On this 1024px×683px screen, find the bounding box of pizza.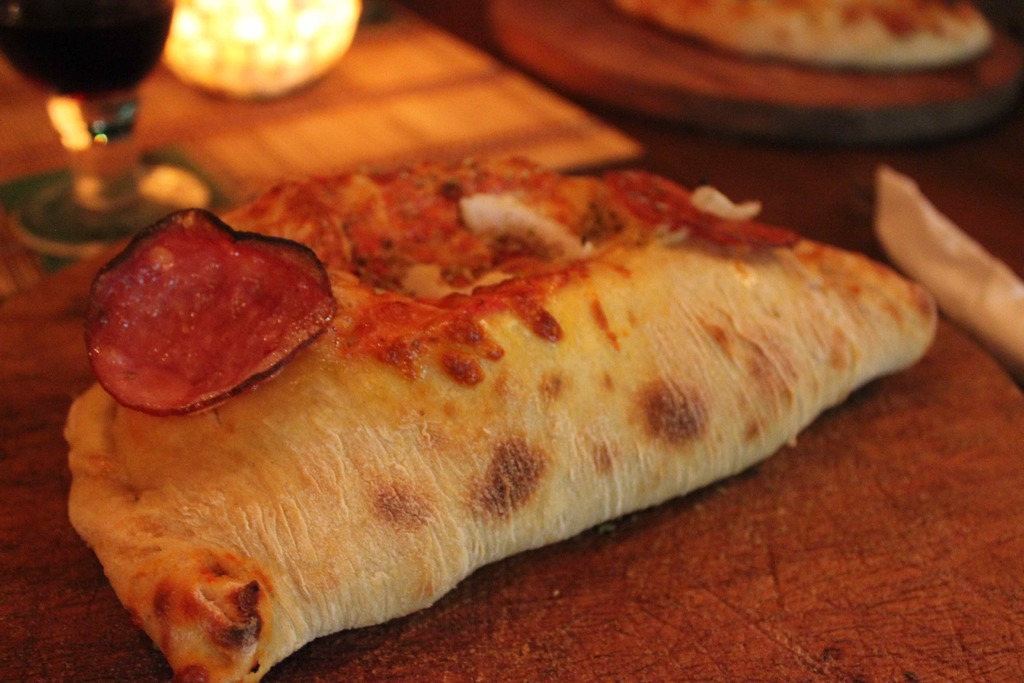
Bounding box: (x1=609, y1=0, x2=1001, y2=67).
